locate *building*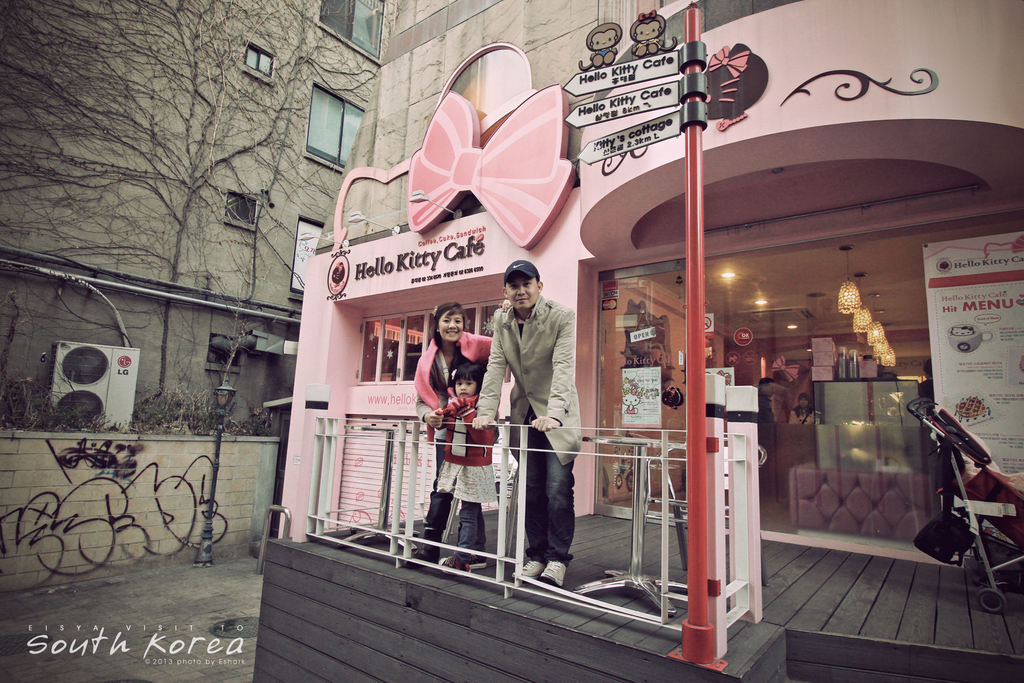
{"x1": 252, "y1": 0, "x2": 1023, "y2": 682}
